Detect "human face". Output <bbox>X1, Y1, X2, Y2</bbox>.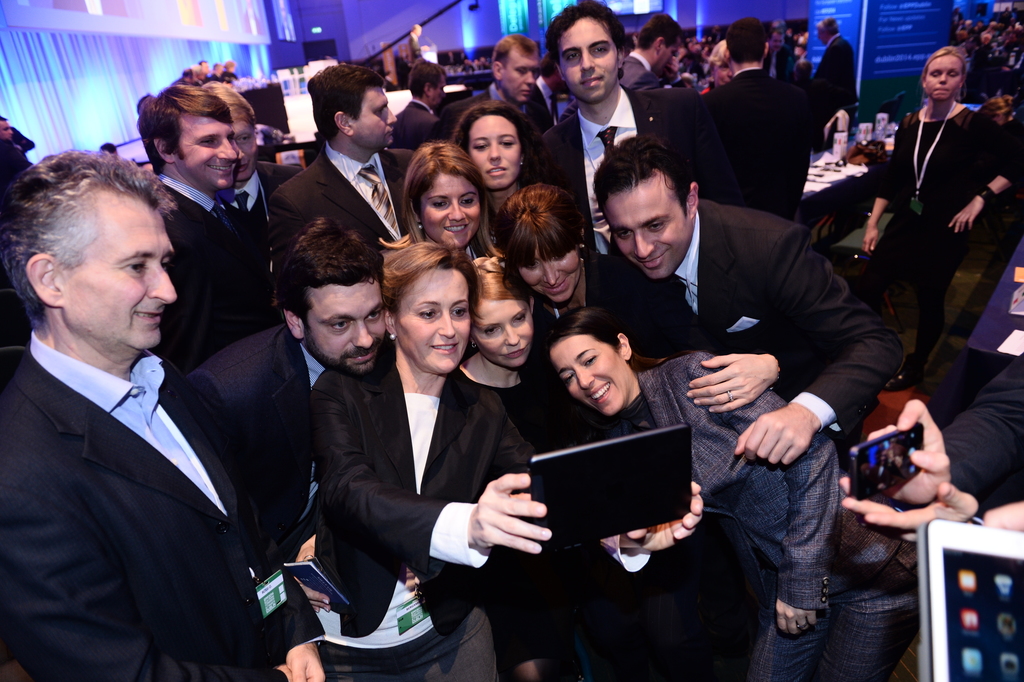
<bbox>431, 72, 447, 112</bbox>.
